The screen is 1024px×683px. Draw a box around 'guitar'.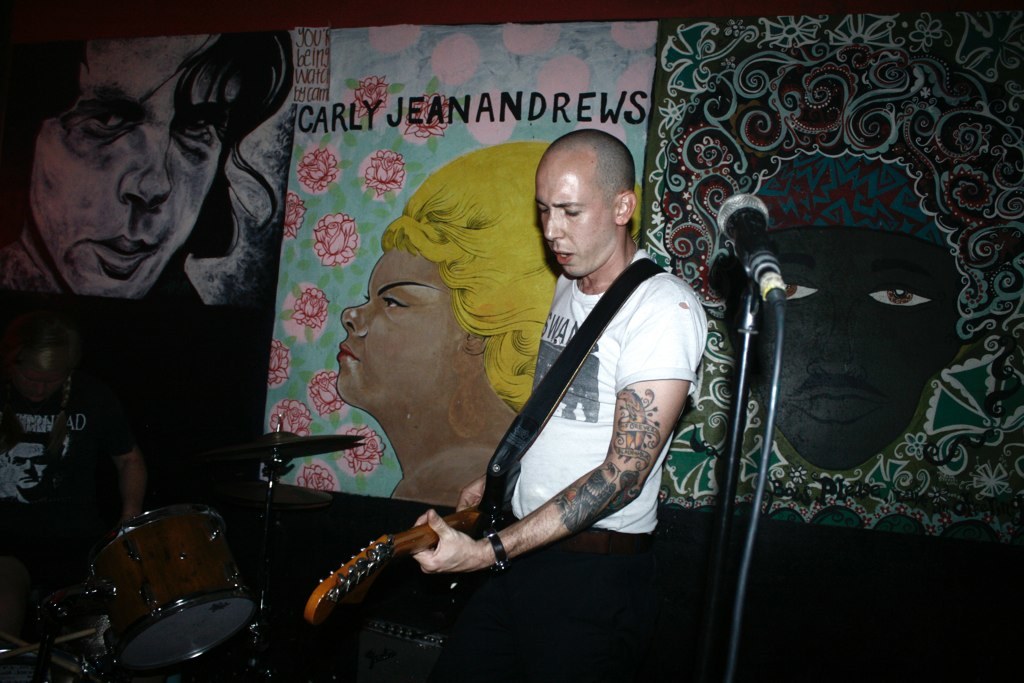
(x1=309, y1=474, x2=509, y2=623).
